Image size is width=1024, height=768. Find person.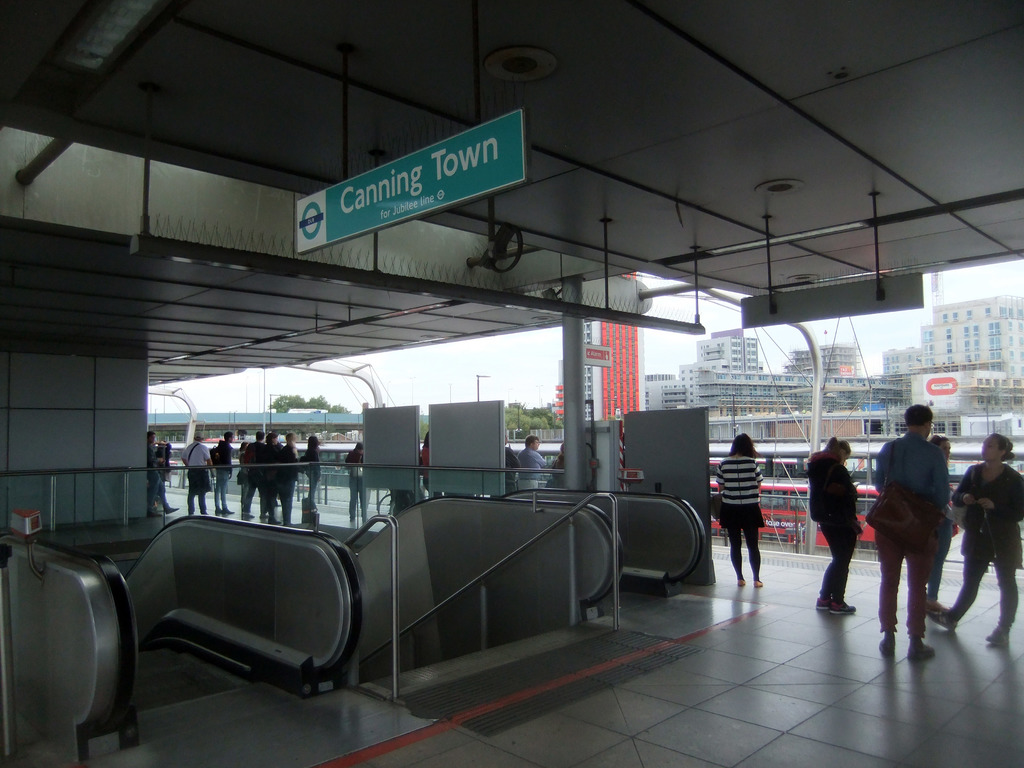
[878,406,954,658].
